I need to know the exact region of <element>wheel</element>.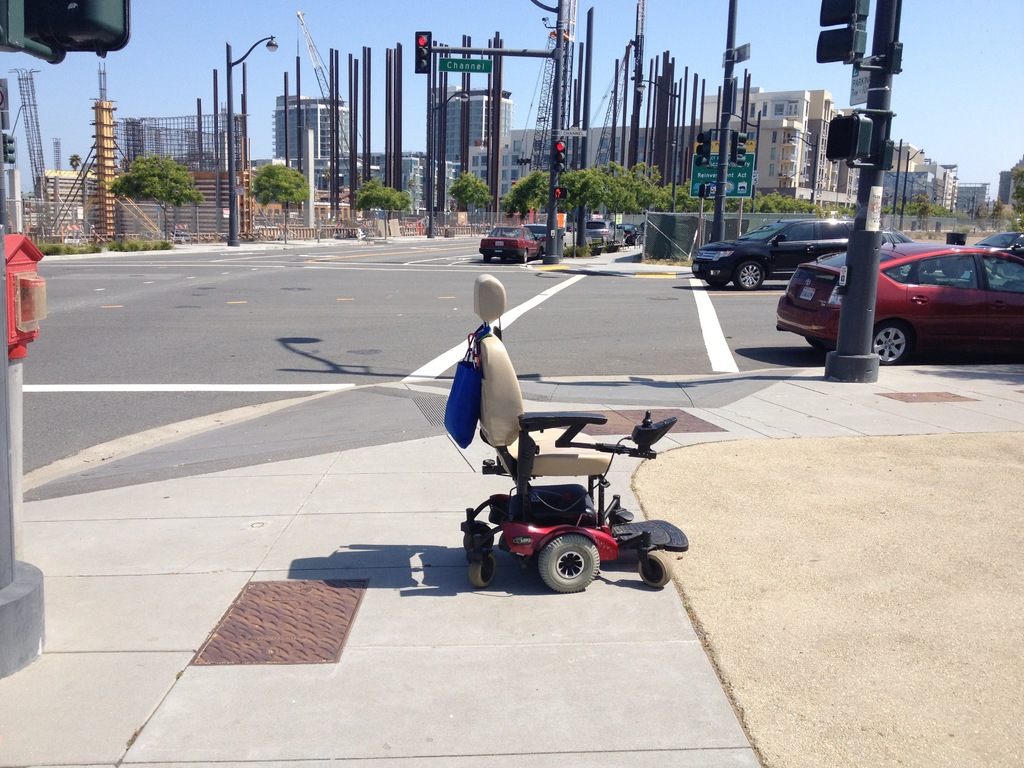
Region: select_region(868, 320, 912, 364).
